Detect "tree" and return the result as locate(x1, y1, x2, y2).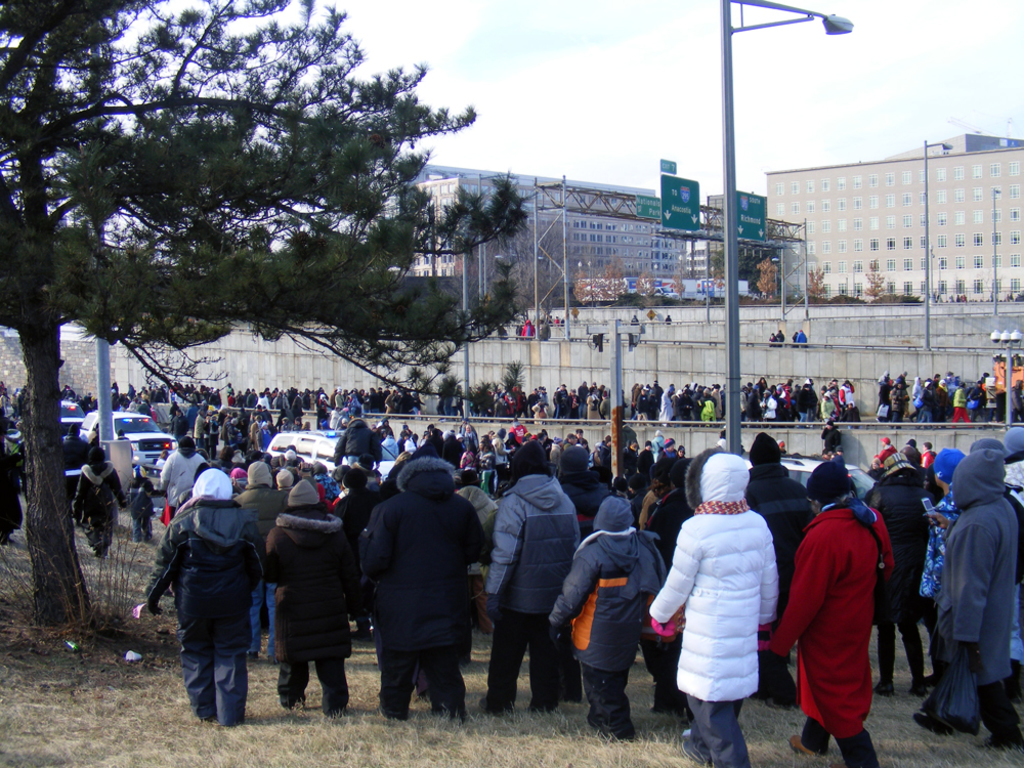
locate(698, 227, 776, 297).
